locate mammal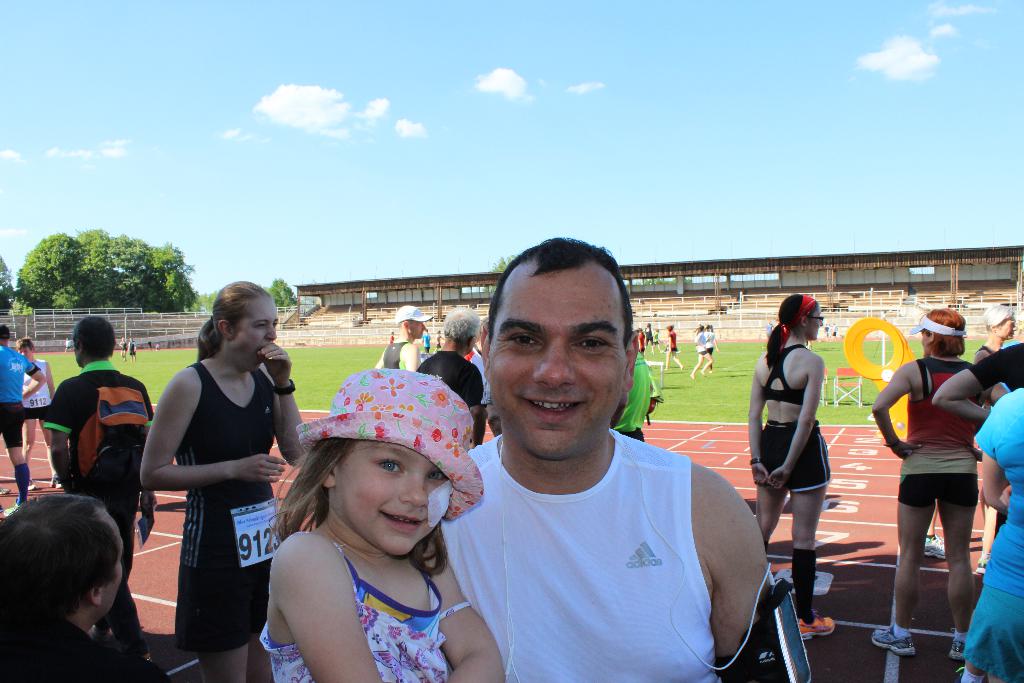
rect(155, 344, 159, 352)
